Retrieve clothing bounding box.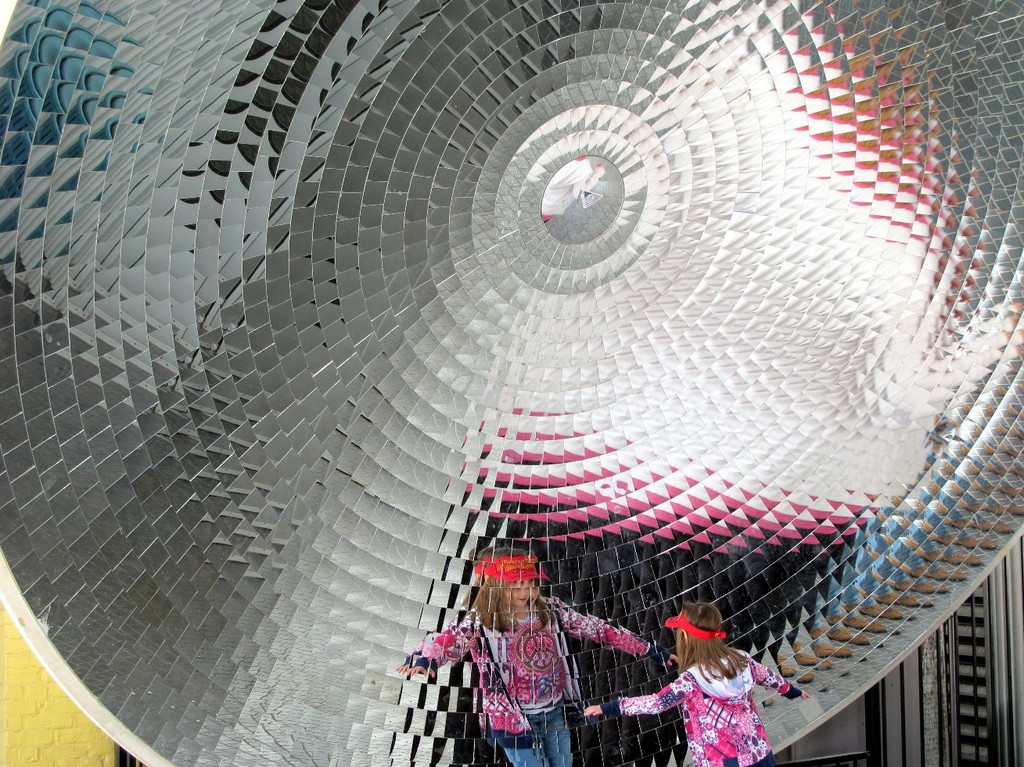
Bounding box: x1=598 y1=646 x2=799 y2=766.
